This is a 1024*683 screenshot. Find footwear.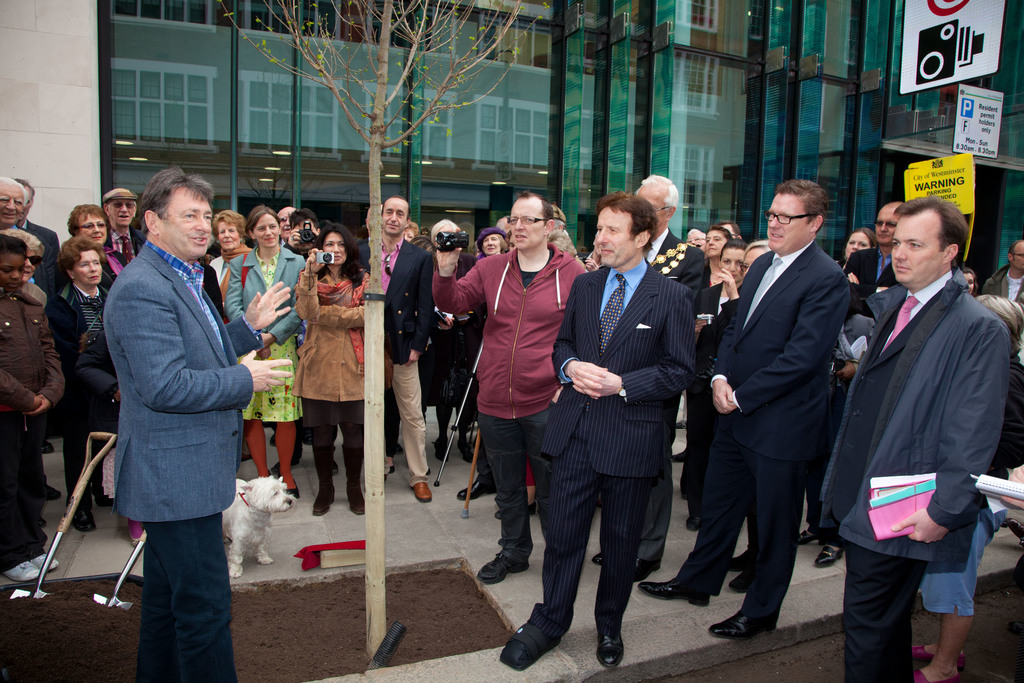
Bounding box: 636,558,660,580.
